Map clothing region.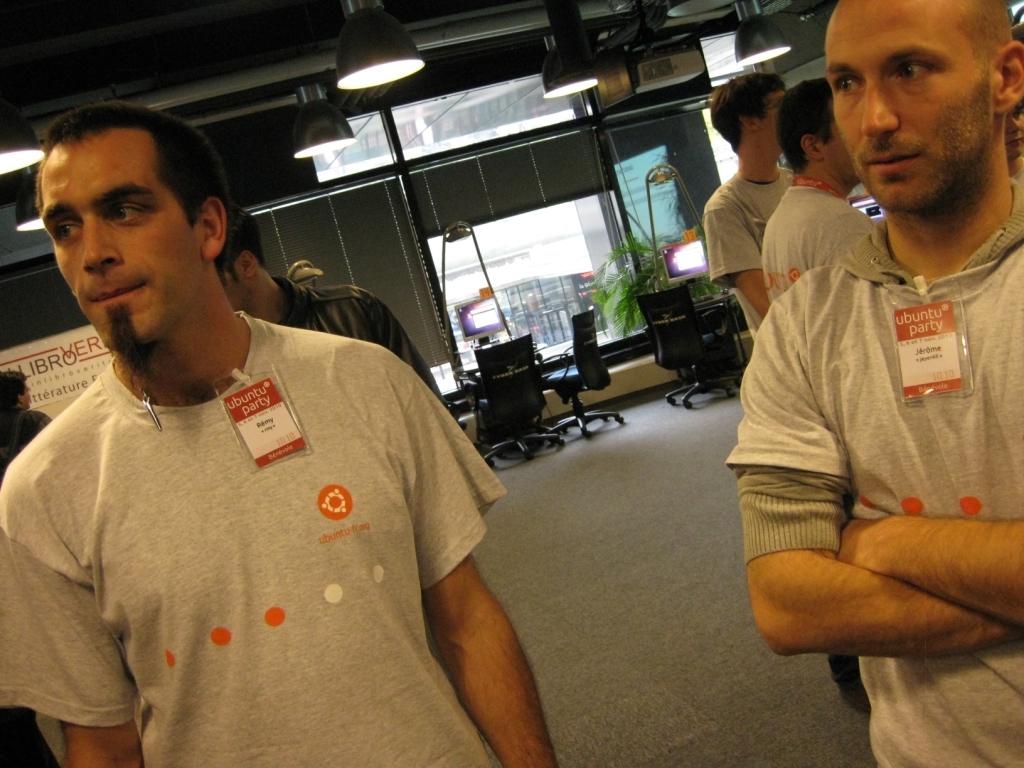
Mapped to (left=767, top=175, right=864, bottom=292).
